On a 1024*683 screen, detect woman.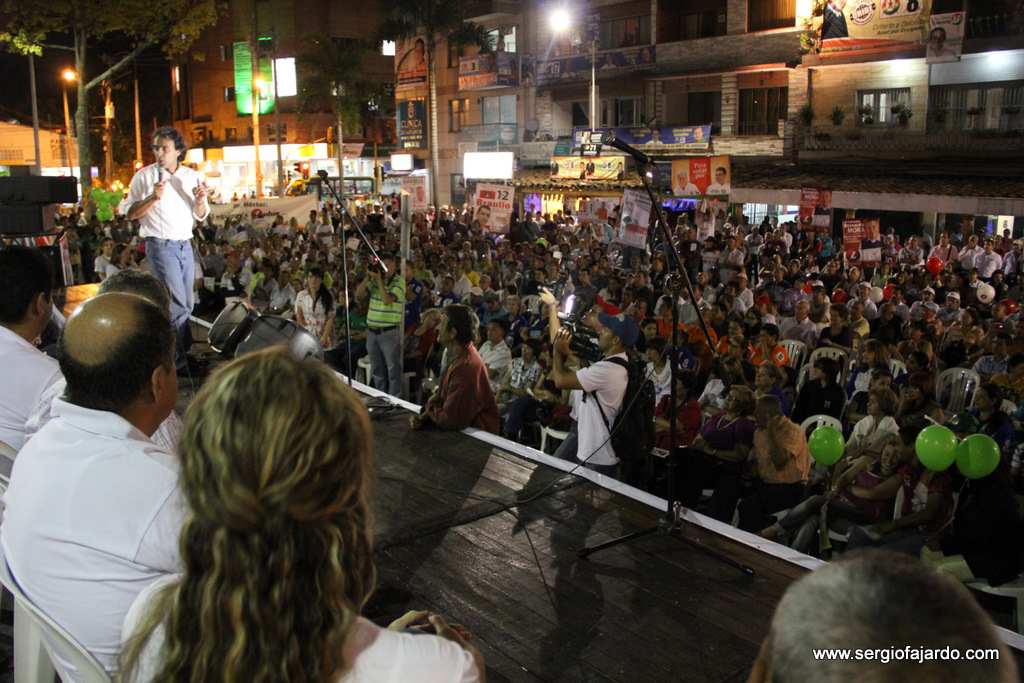
954/384/1014/438.
